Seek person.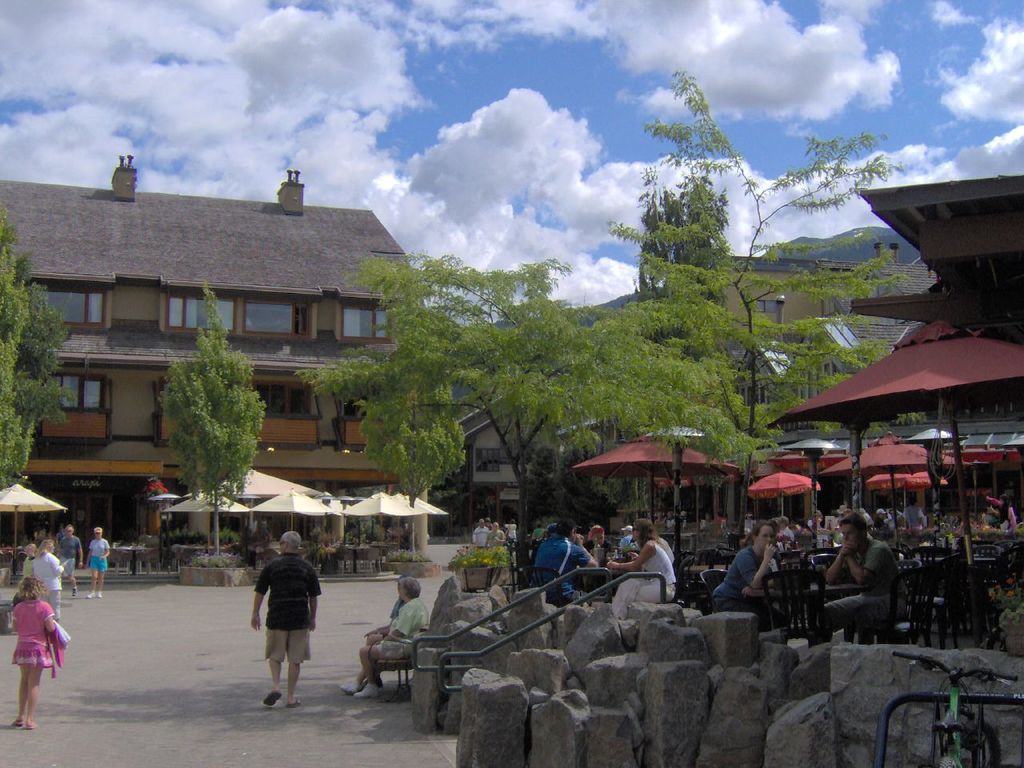
pyautogui.locateOnScreen(338, 582, 430, 700).
